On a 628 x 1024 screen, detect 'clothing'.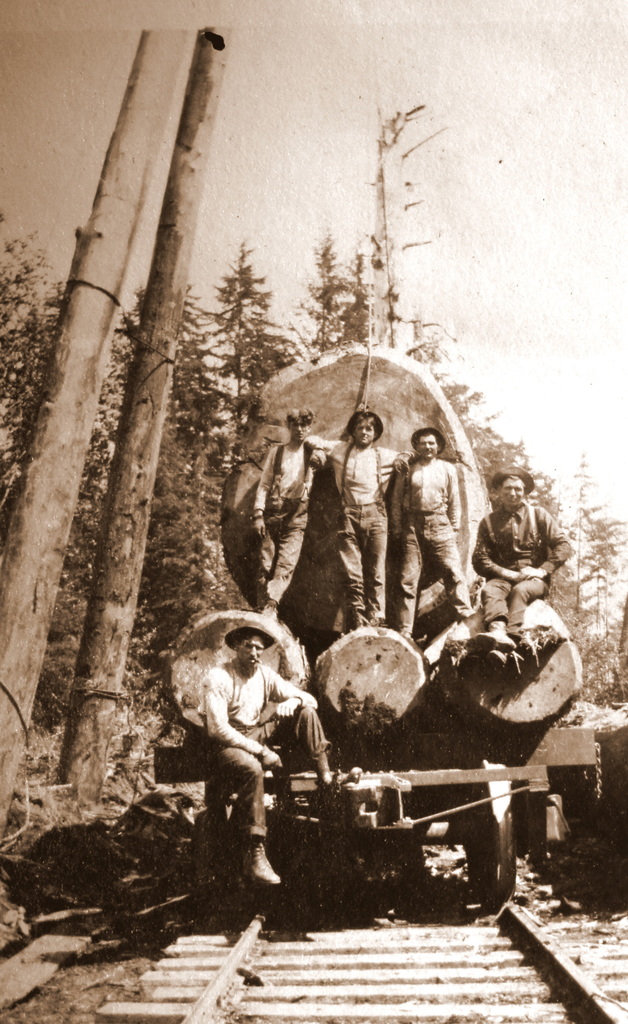
[left=196, top=659, right=331, bottom=840].
